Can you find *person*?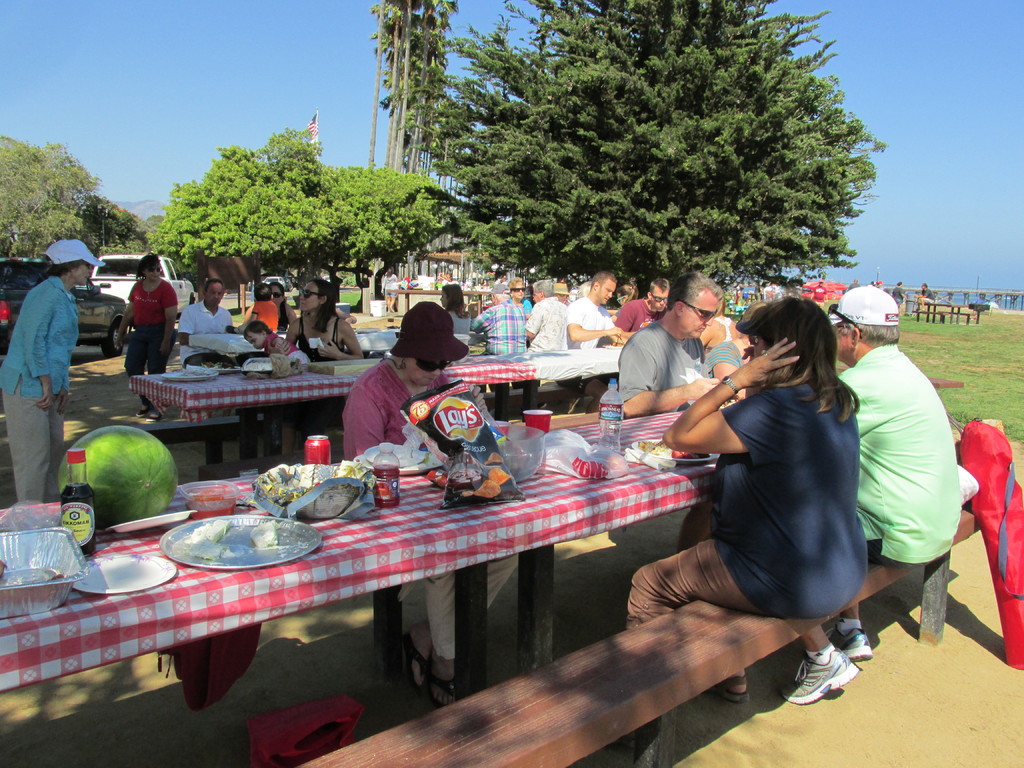
Yes, bounding box: bbox=(613, 272, 676, 340).
